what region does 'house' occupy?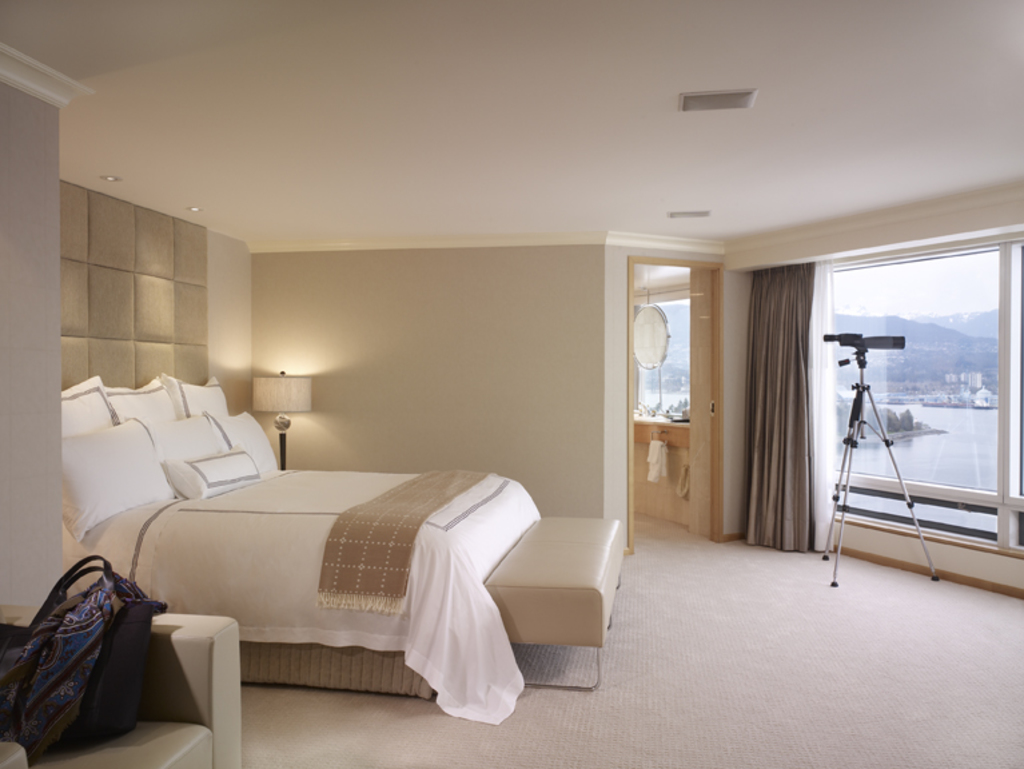
[0,0,1021,766].
